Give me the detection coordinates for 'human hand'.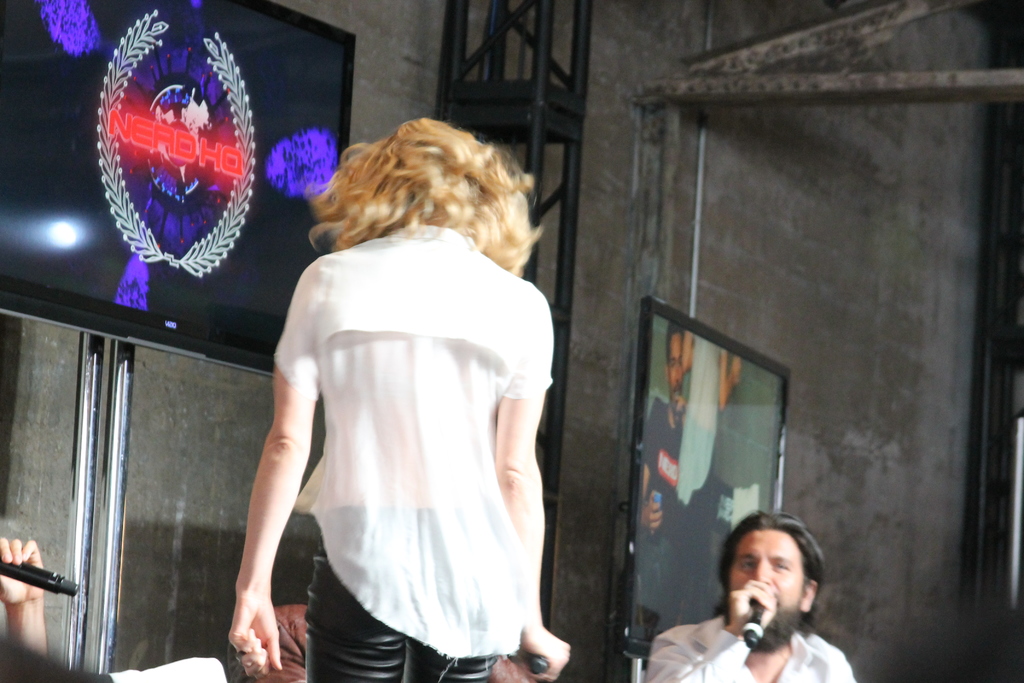
216/555/288/670.
